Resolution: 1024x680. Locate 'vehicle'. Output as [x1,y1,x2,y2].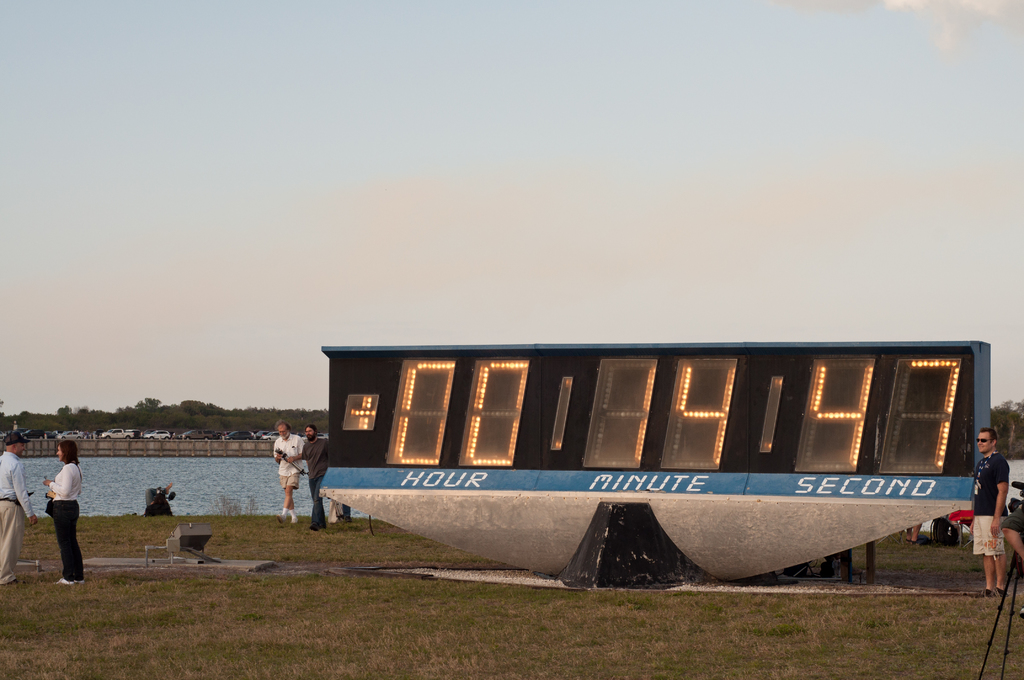
[261,431,280,442].
